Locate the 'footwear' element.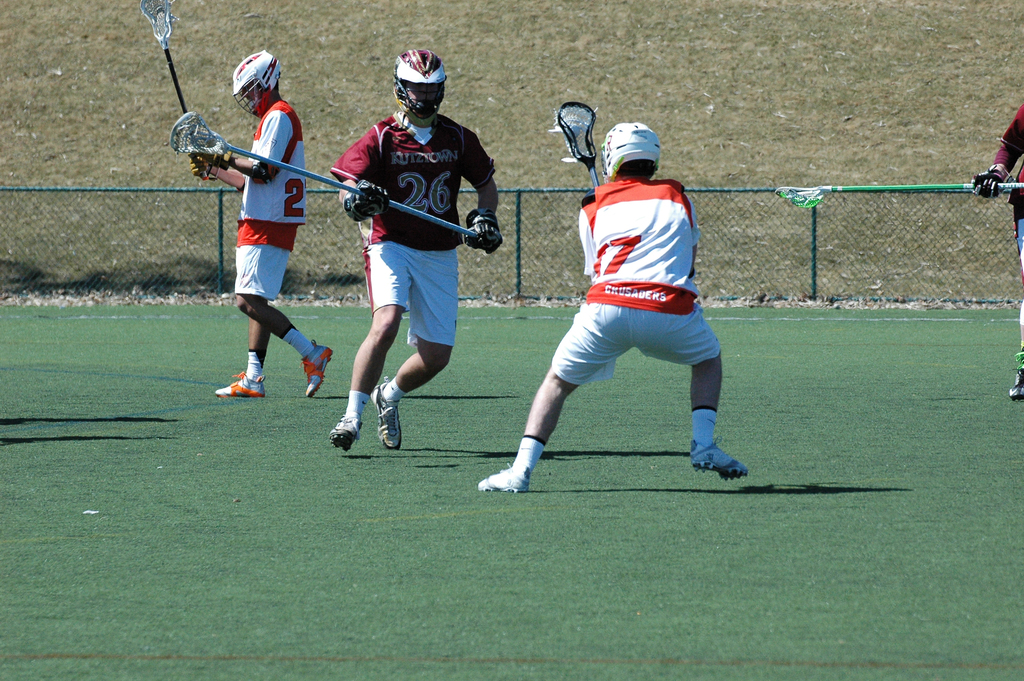
Element bbox: l=330, t=415, r=362, b=451.
